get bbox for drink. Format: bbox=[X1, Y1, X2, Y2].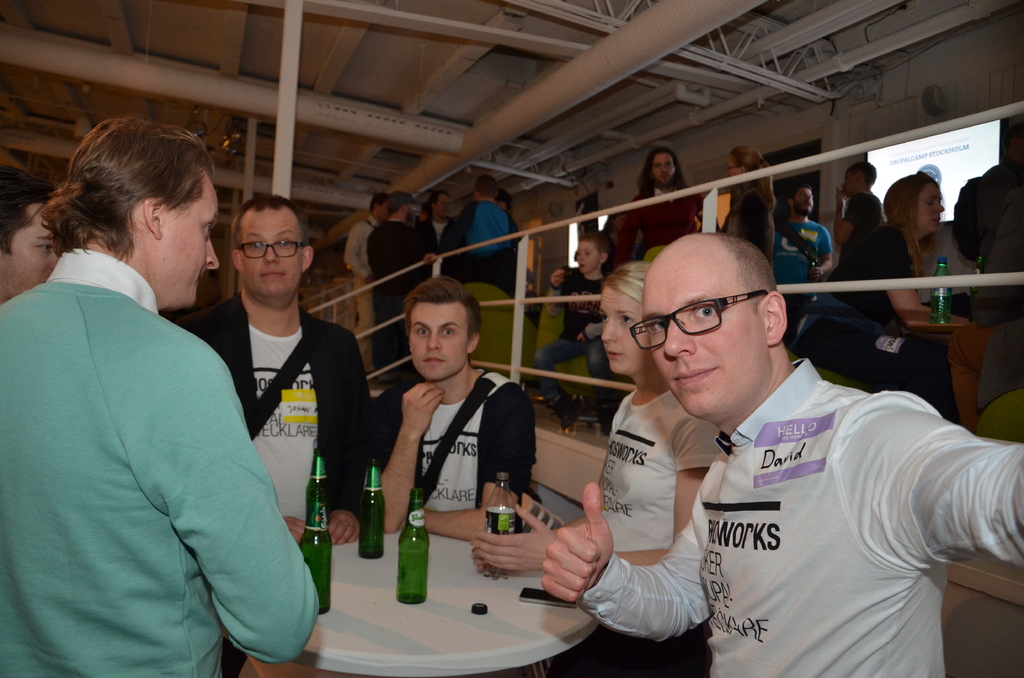
bbox=[363, 458, 384, 556].
